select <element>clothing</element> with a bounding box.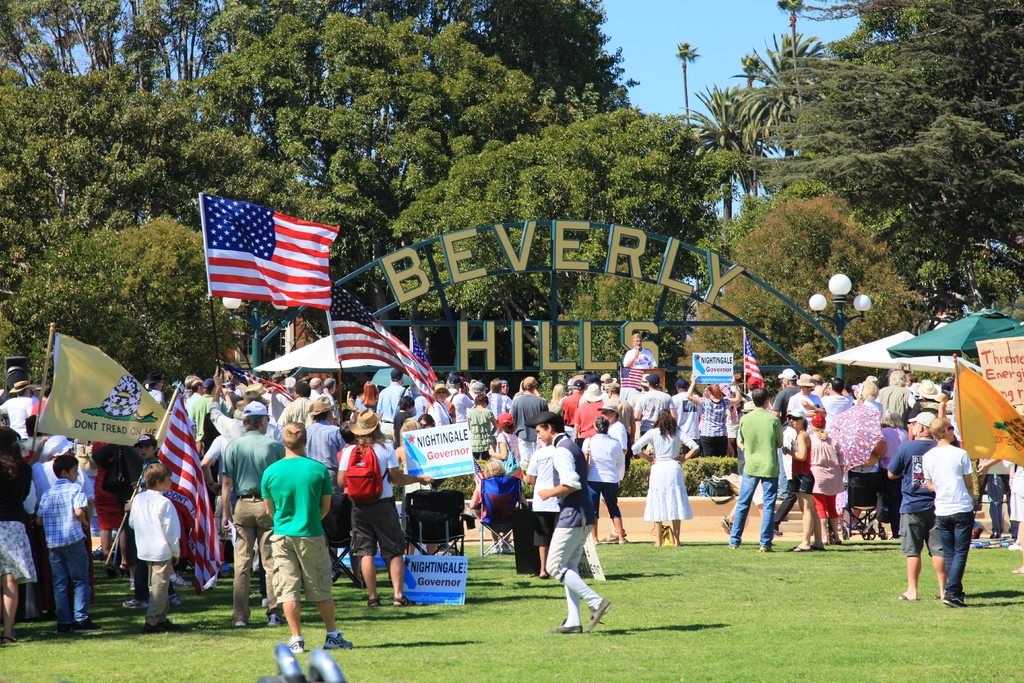
<bbox>0, 396, 40, 441</bbox>.
